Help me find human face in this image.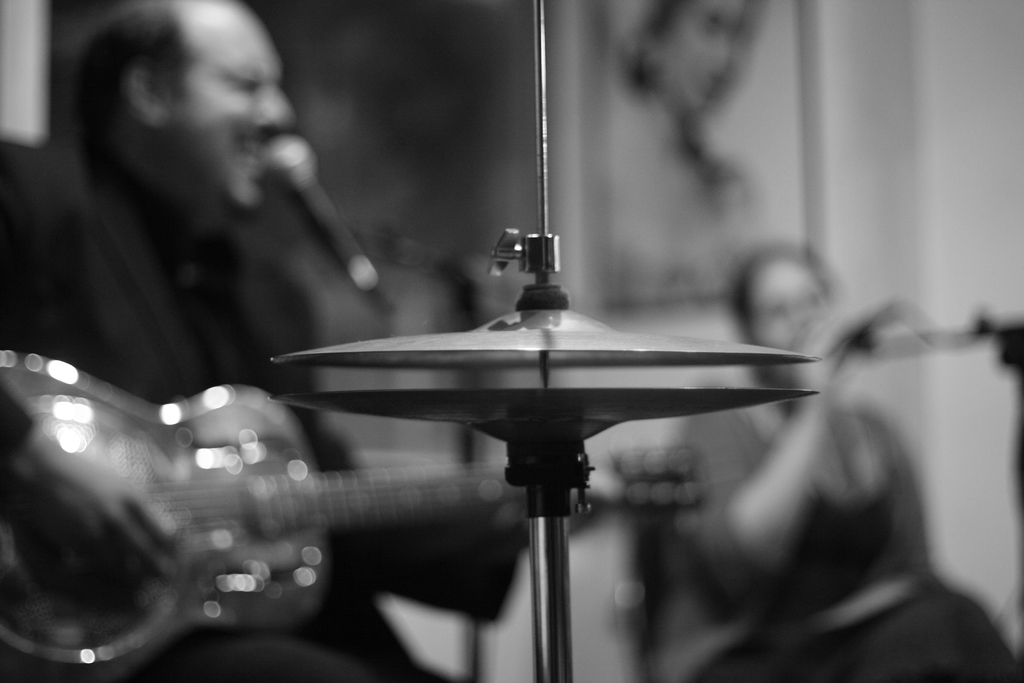
Found it: bbox=[664, 0, 749, 111].
